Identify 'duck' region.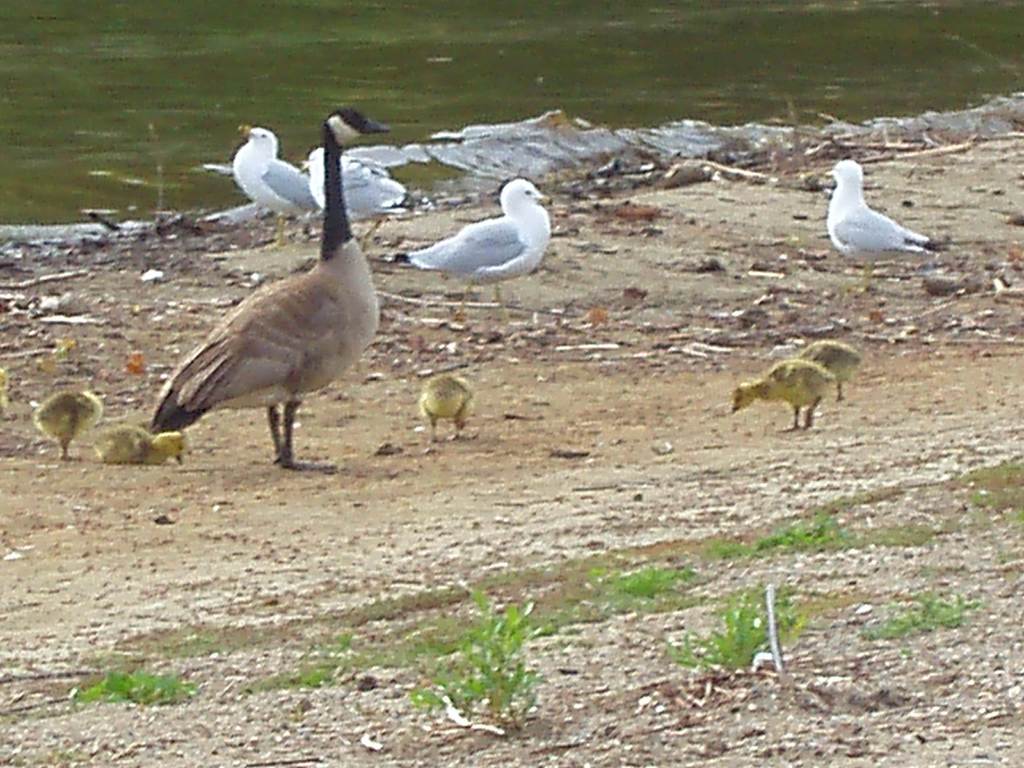
Region: Rect(93, 420, 189, 461).
